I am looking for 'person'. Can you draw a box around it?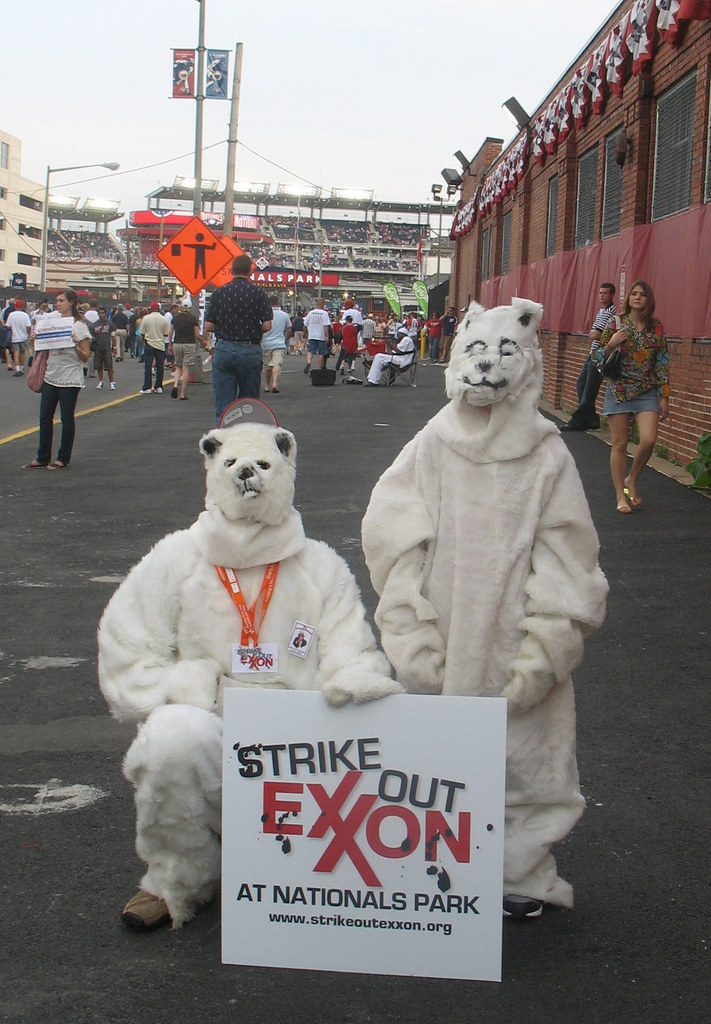
Sure, the bounding box is l=159, t=308, r=204, b=404.
